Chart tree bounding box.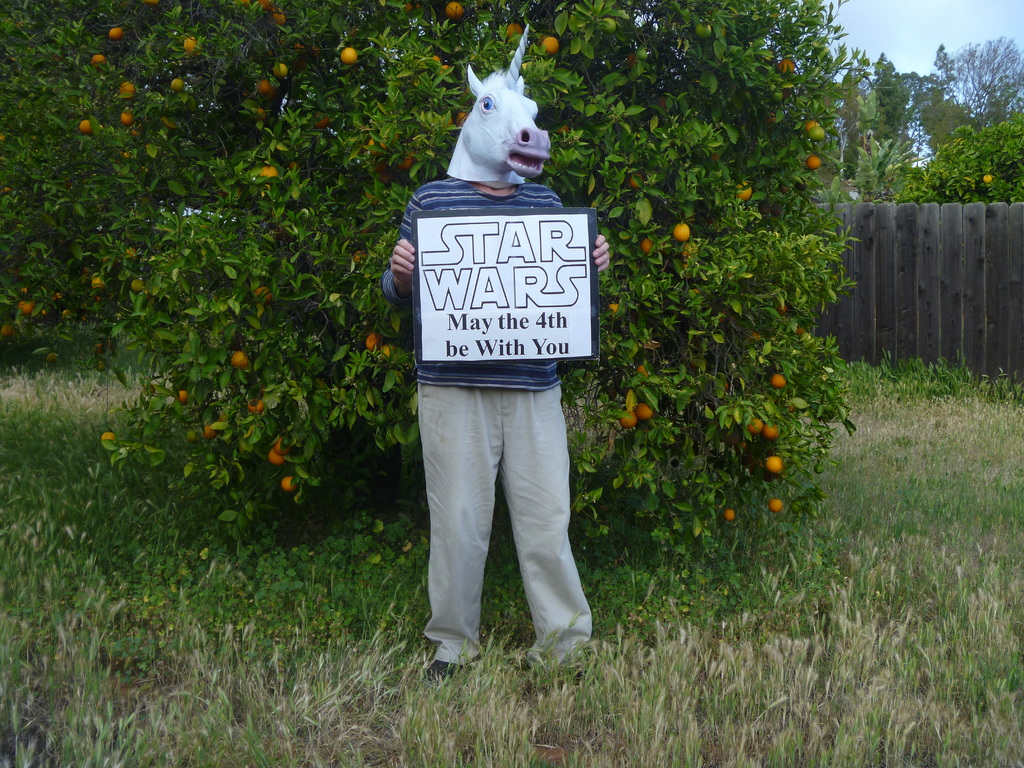
Charted: <bbox>895, 111, 1023, 212</bbox>.
